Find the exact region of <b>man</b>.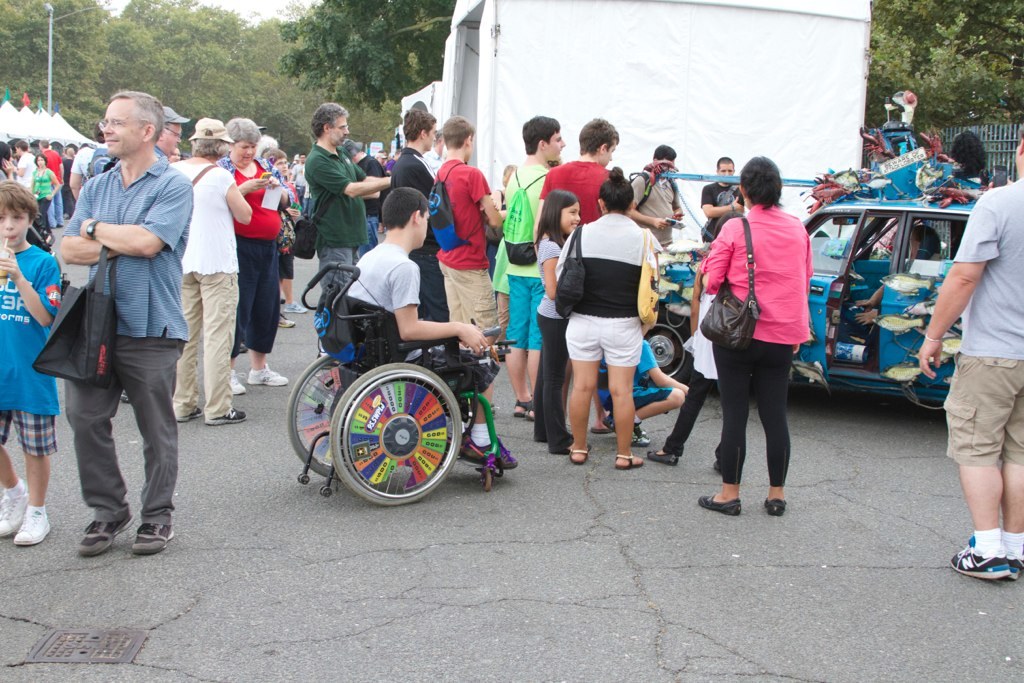
Exact region: pyautogui.locateOnScreen(70, 124, 113, 204).
